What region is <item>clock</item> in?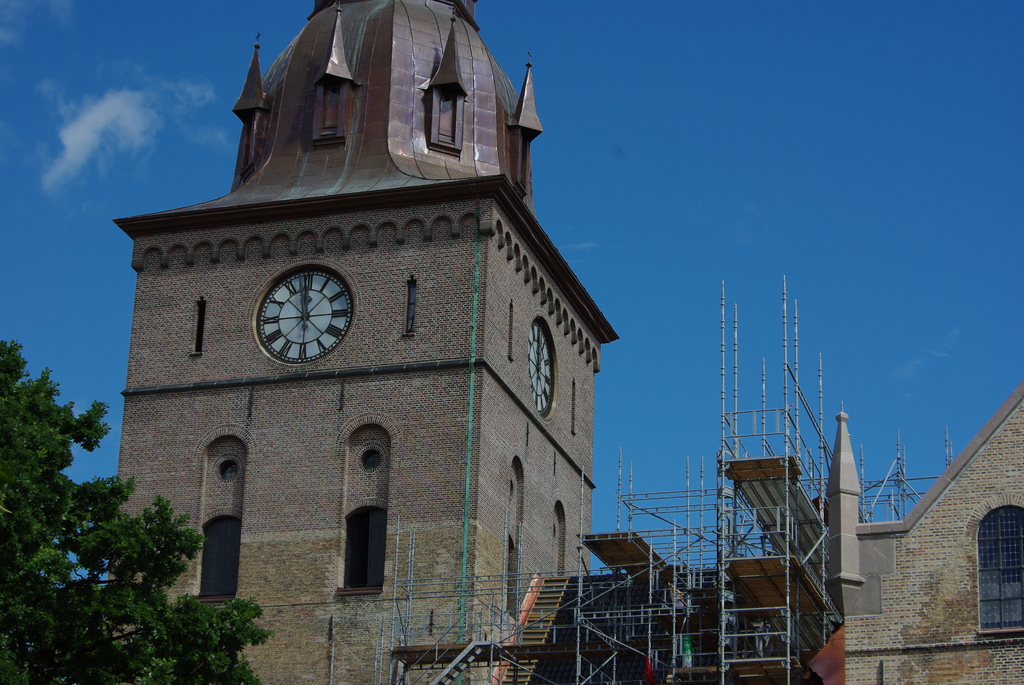
(241,276,349,365).
